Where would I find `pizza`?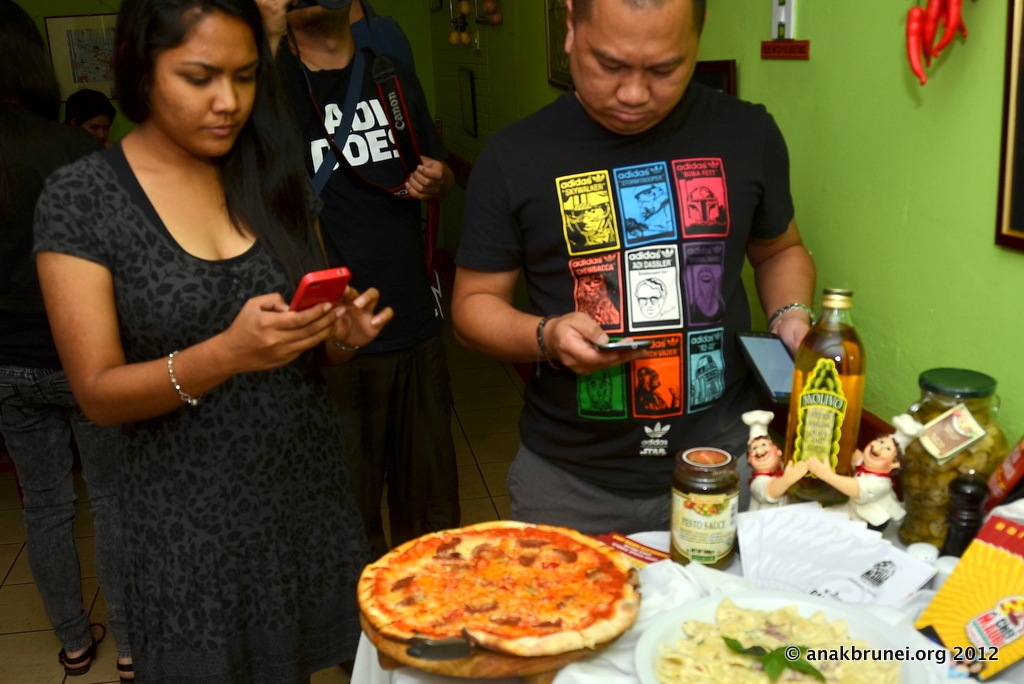
At (x1=358, y1=517, x2=638, y2=659).
